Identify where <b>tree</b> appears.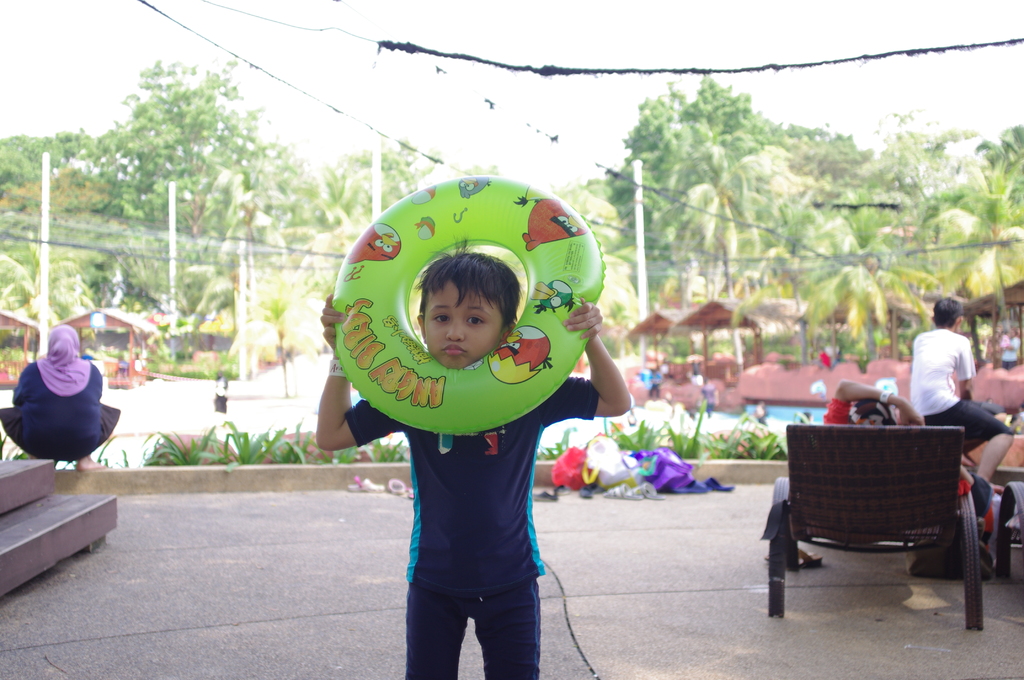
Appears at [left=0, top=124, right=92, bottom=229].
